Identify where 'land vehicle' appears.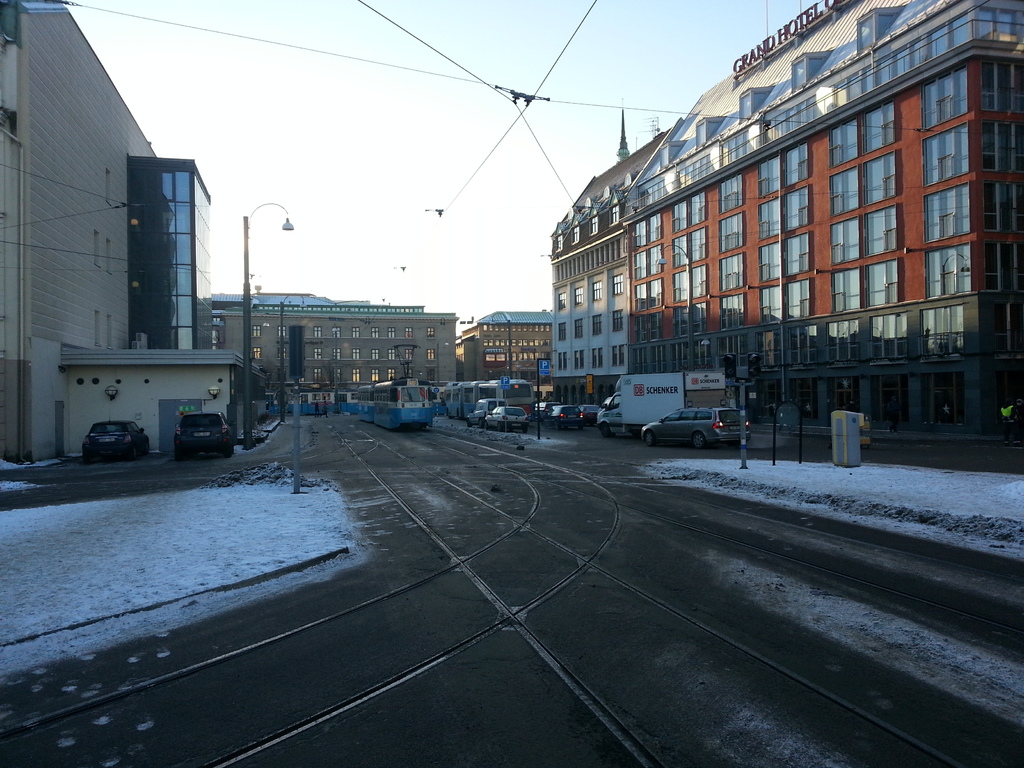
Appears at {"left": 535, "top": 401, "right": 563, "bottom": 422}.
